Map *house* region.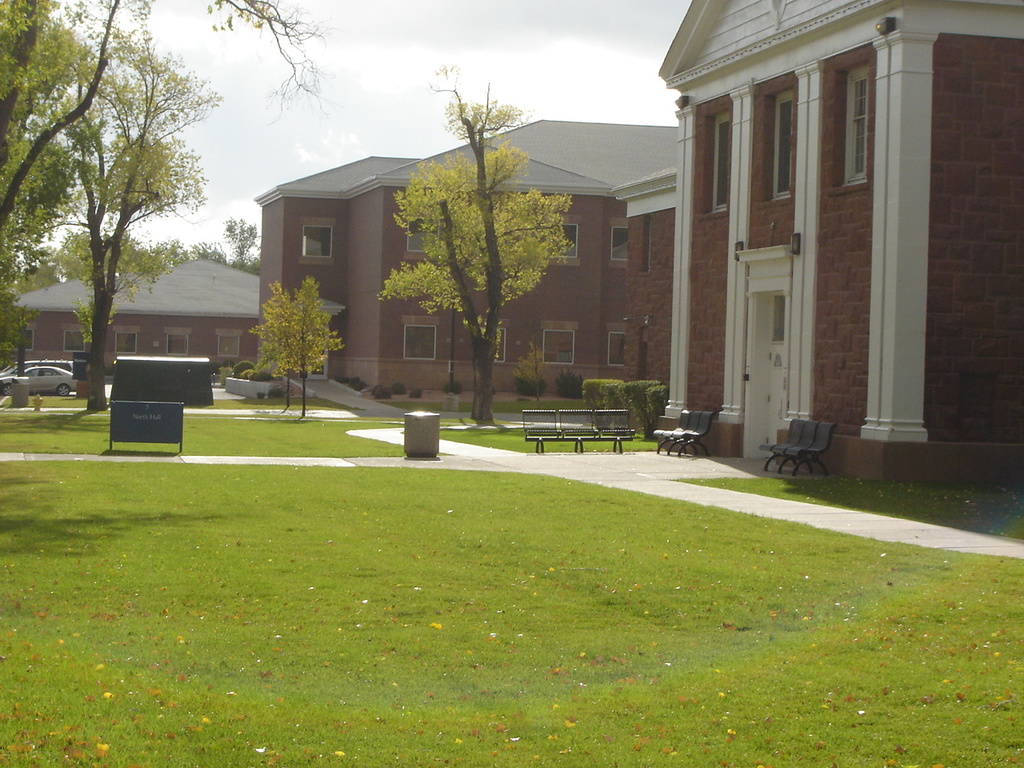
Mapped to detection(611, 0, 1023, 486).
